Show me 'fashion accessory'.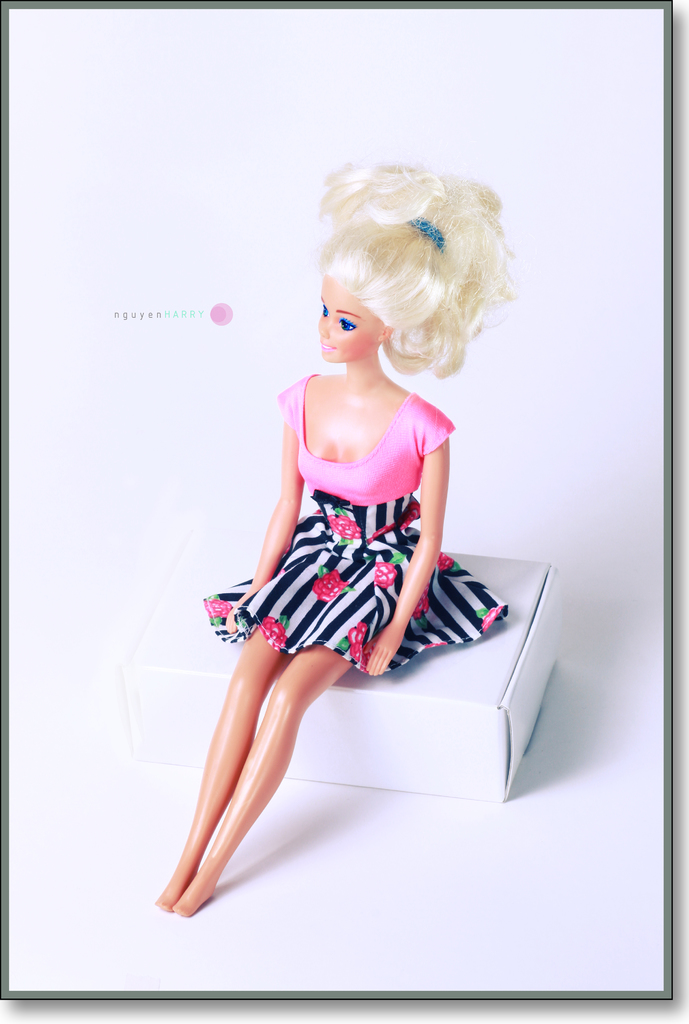
'fashion accessory' is here: [left=408, top=218, right=446, bottom=249].
